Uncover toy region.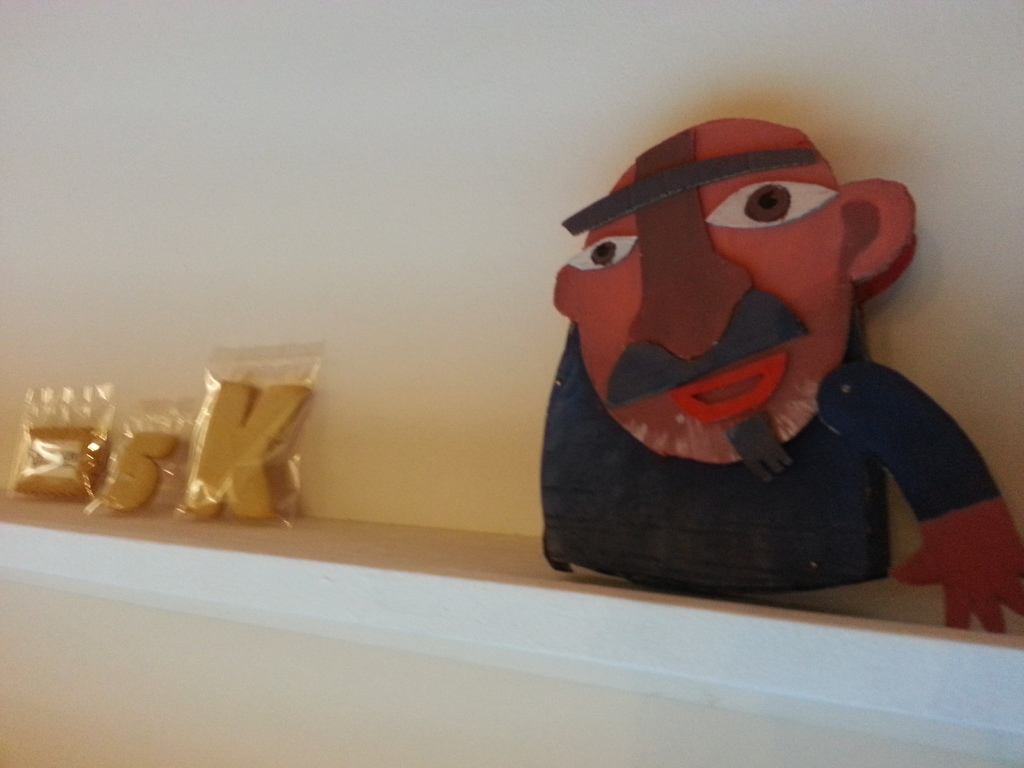
Uncovered: l=540, t=111, r=1023, b=637.
